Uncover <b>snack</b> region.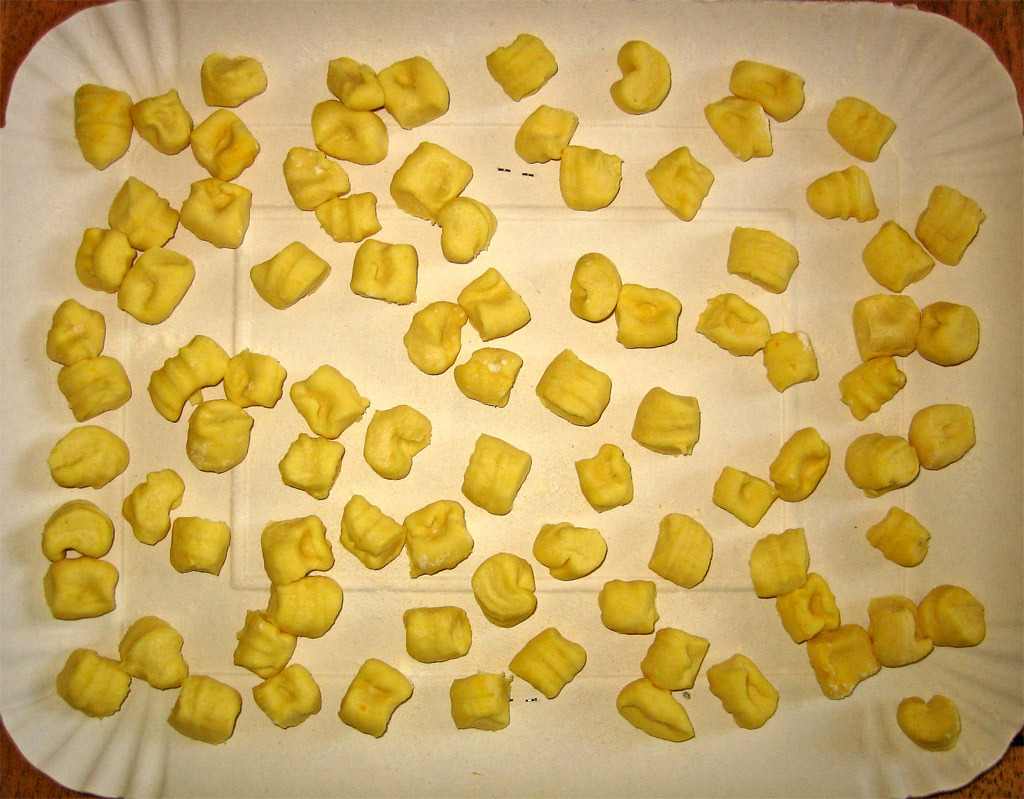
Uncovered: rect(400, 606, 472, 660).
